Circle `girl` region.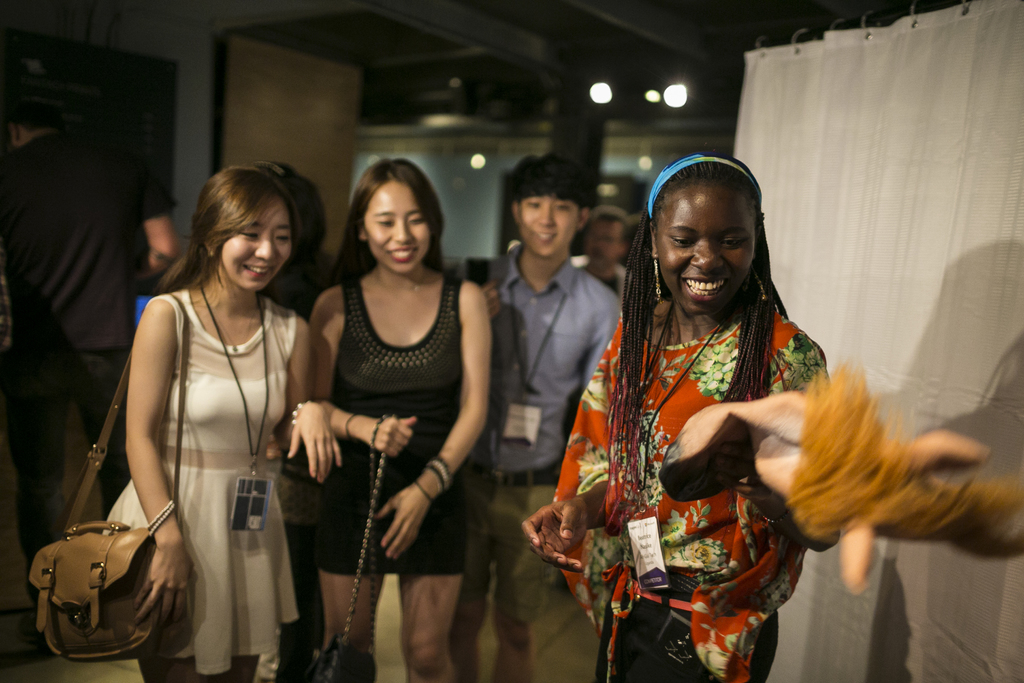
Region: box(524, 154, 831, 682).
